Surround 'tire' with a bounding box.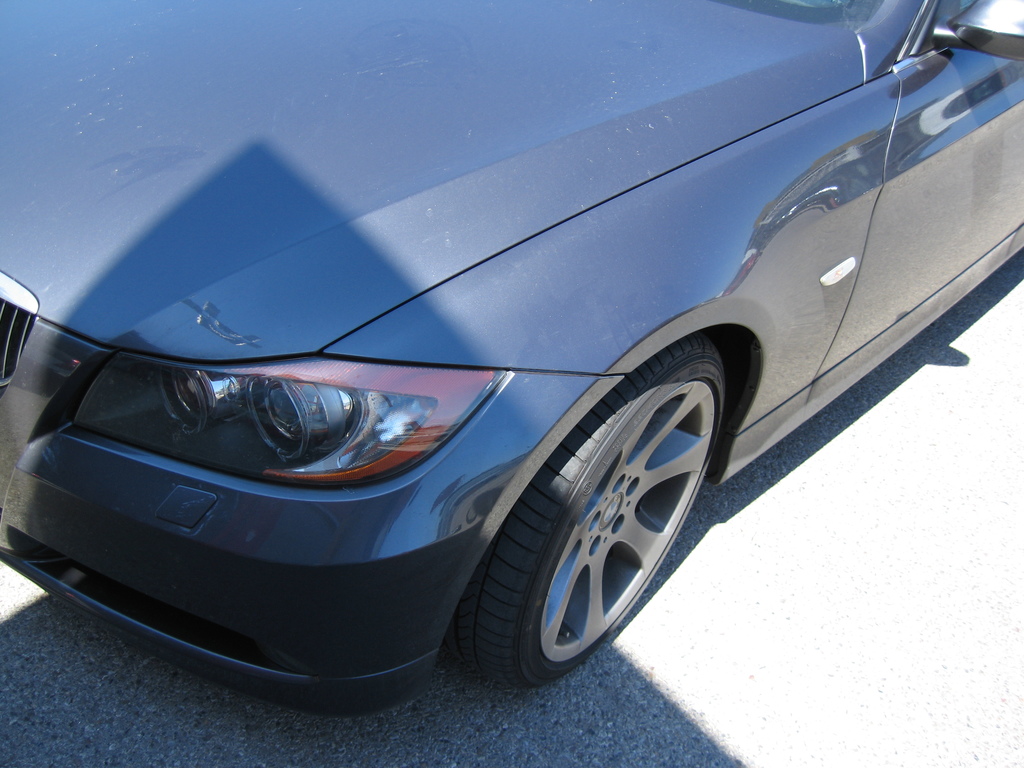
Rect(433, 343, 737, 691).
